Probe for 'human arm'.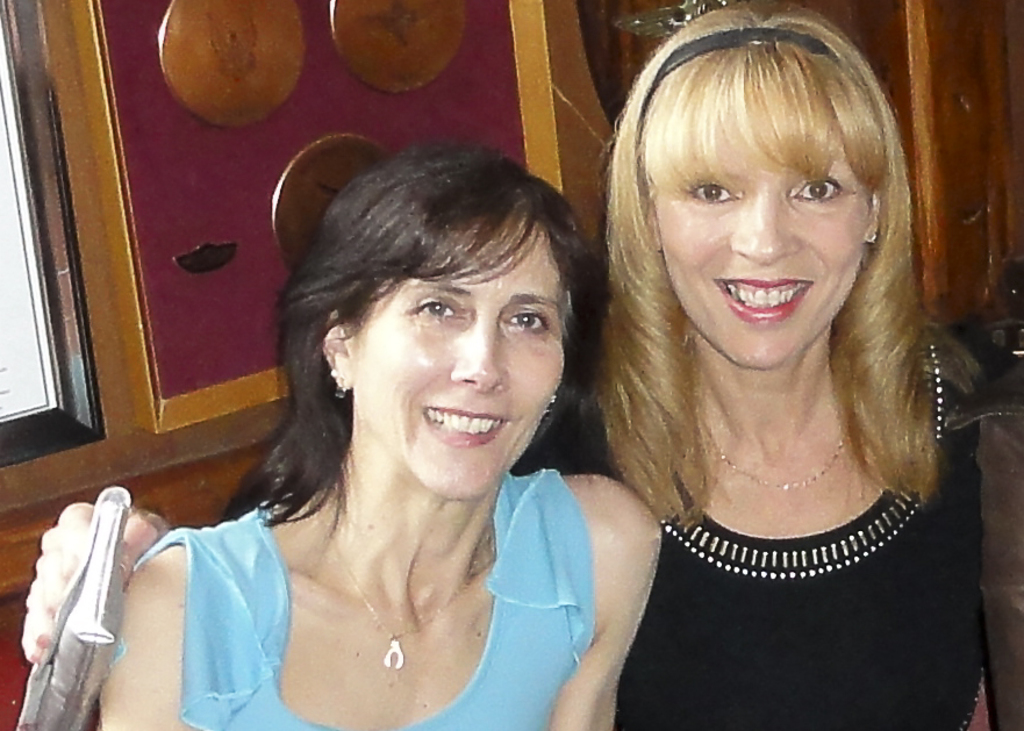
Probe result: left=939, top=354, right=1023, bottom=730.
